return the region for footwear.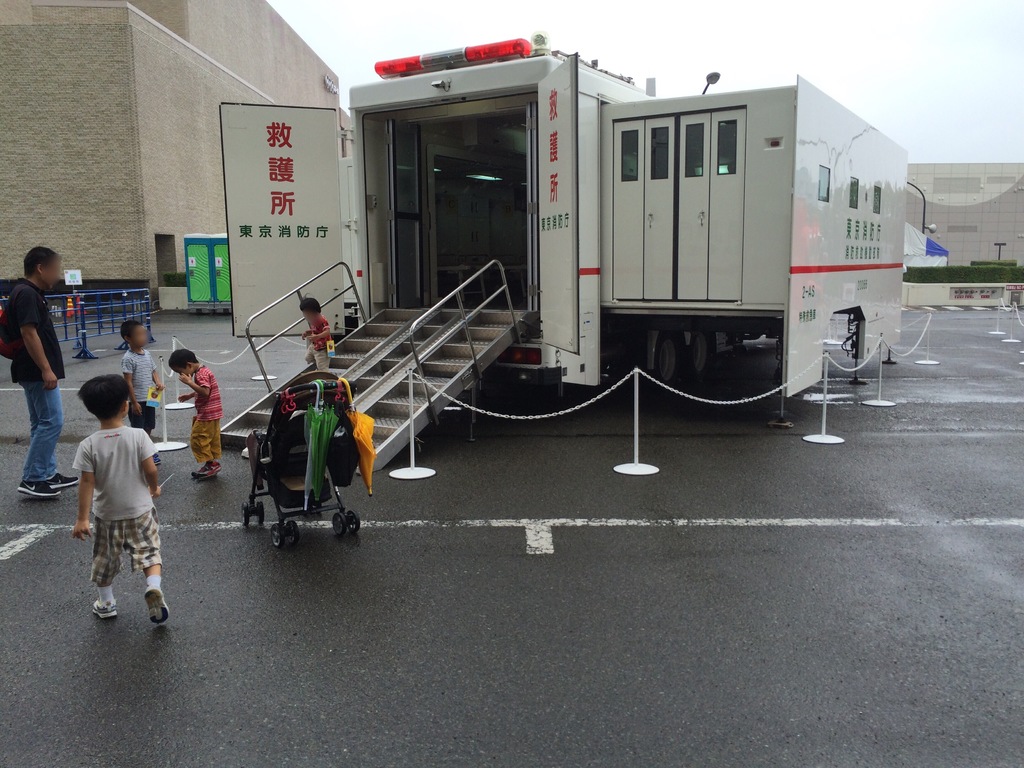
x1=155 y1=450 x2=161 y2=465.
